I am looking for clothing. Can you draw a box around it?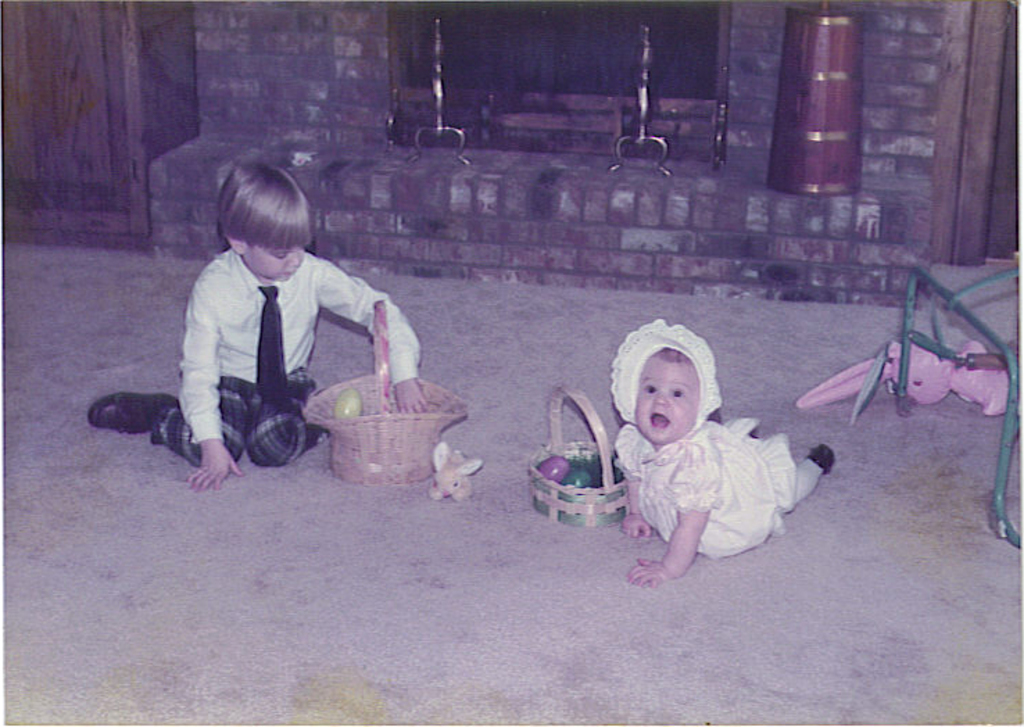
Sure, the bounding box is Rect(155, 241, 426, 477).
